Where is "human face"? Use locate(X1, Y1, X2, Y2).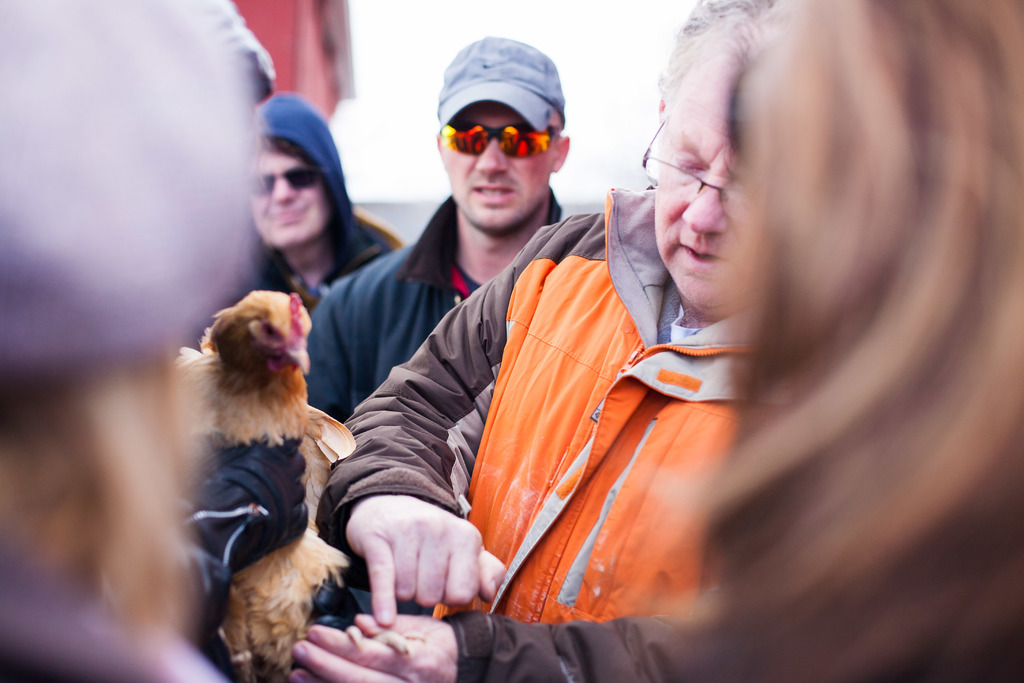
locate(447, 106, 547, 228).
